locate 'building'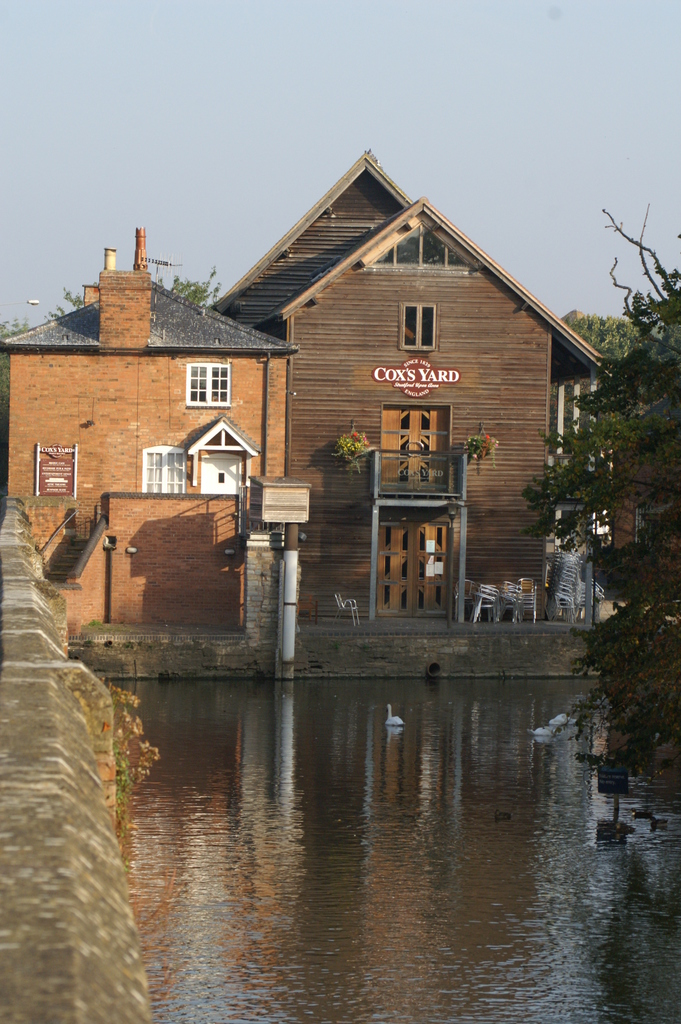
<bbox>0, 225, 300, 627</bbox>
